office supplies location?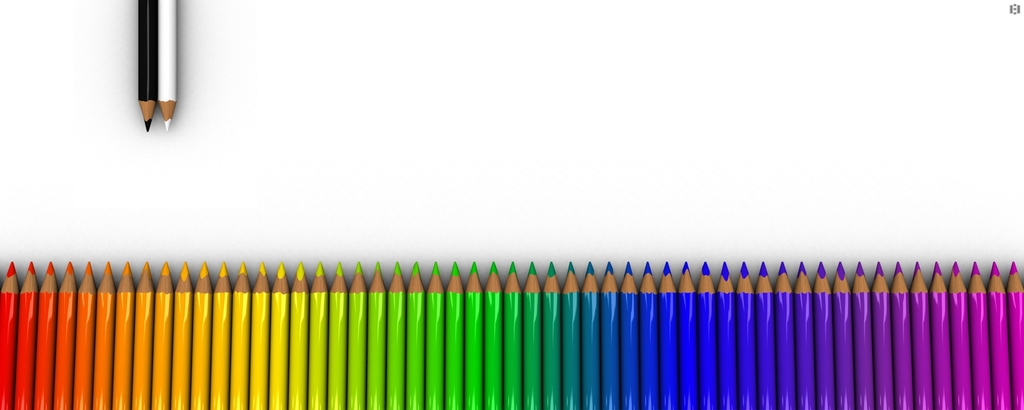
(left=162, top=1, right=177, bottom=131)
